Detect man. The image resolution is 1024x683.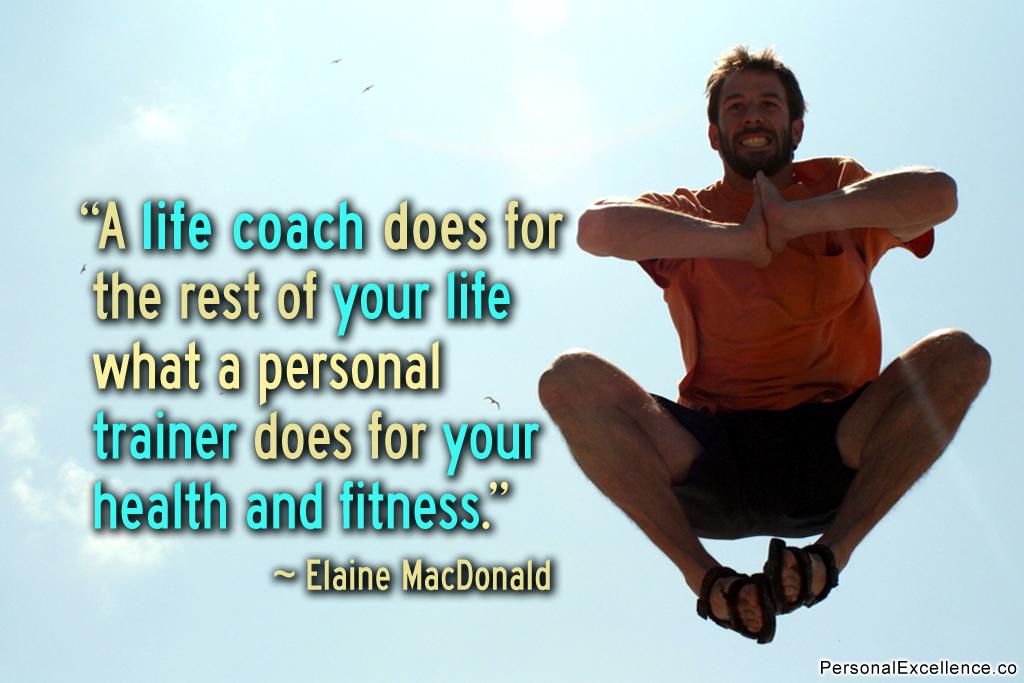
[500, 58, 987, 648].
